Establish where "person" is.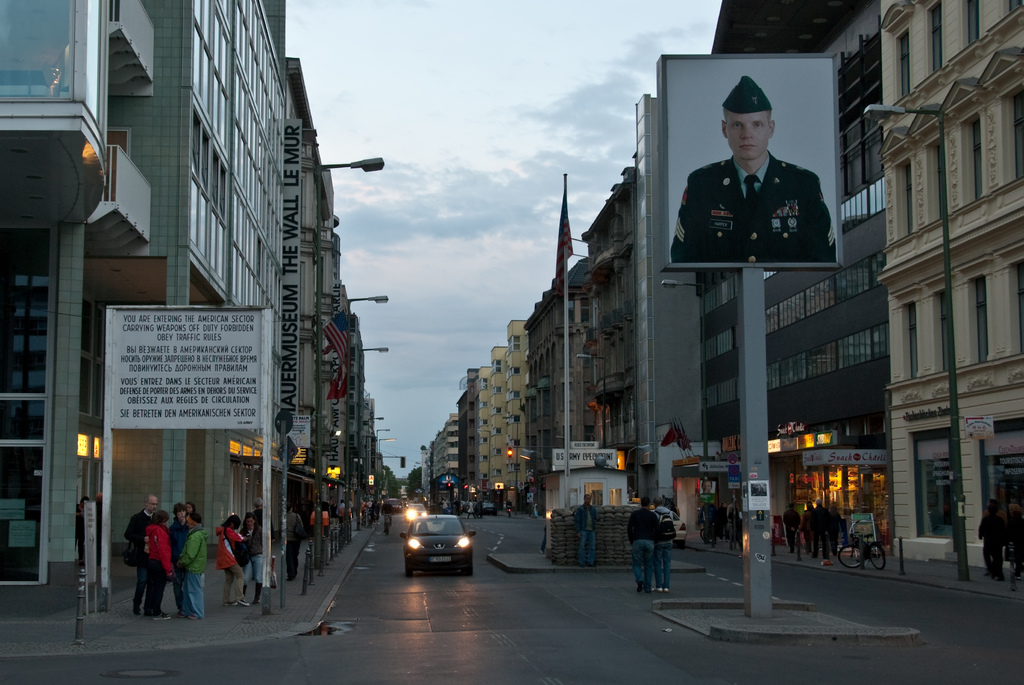
Established at Rect(574, 494, 595, 560).
